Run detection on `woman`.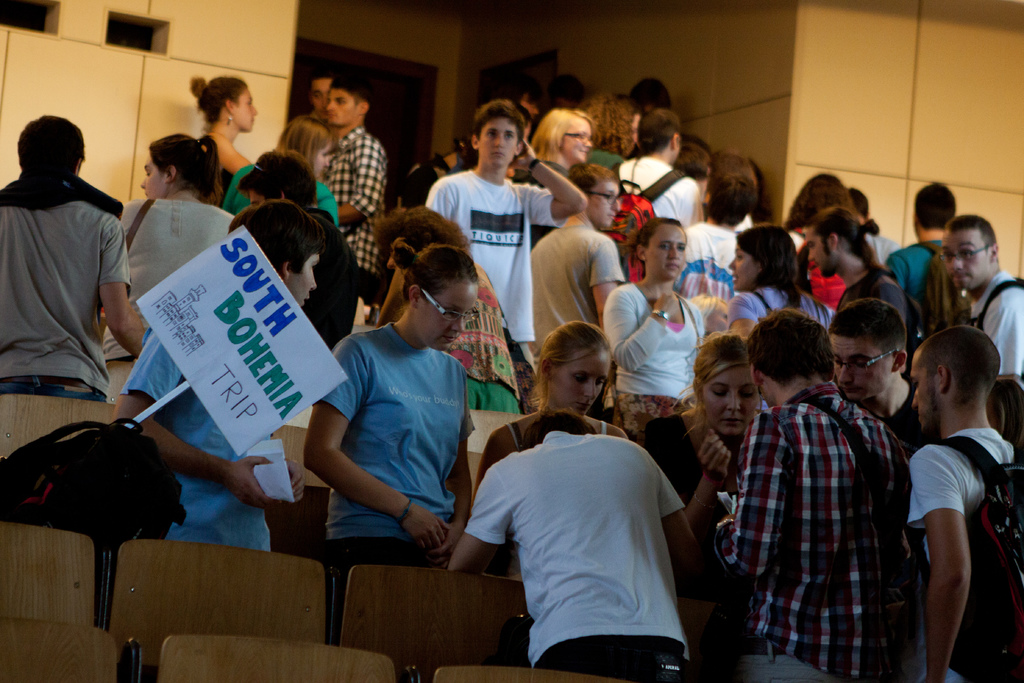
Result: region(289, 224, 504, 600).
